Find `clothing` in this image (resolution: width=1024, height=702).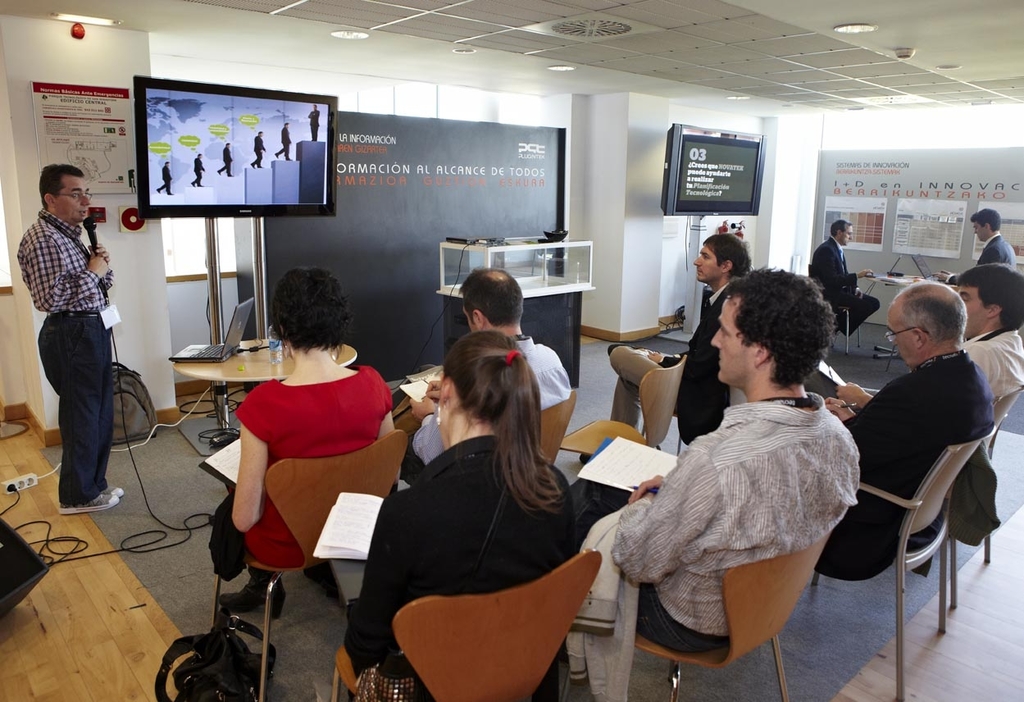
pyautogui.locateOnScreen(230, 377, 393, 574).
